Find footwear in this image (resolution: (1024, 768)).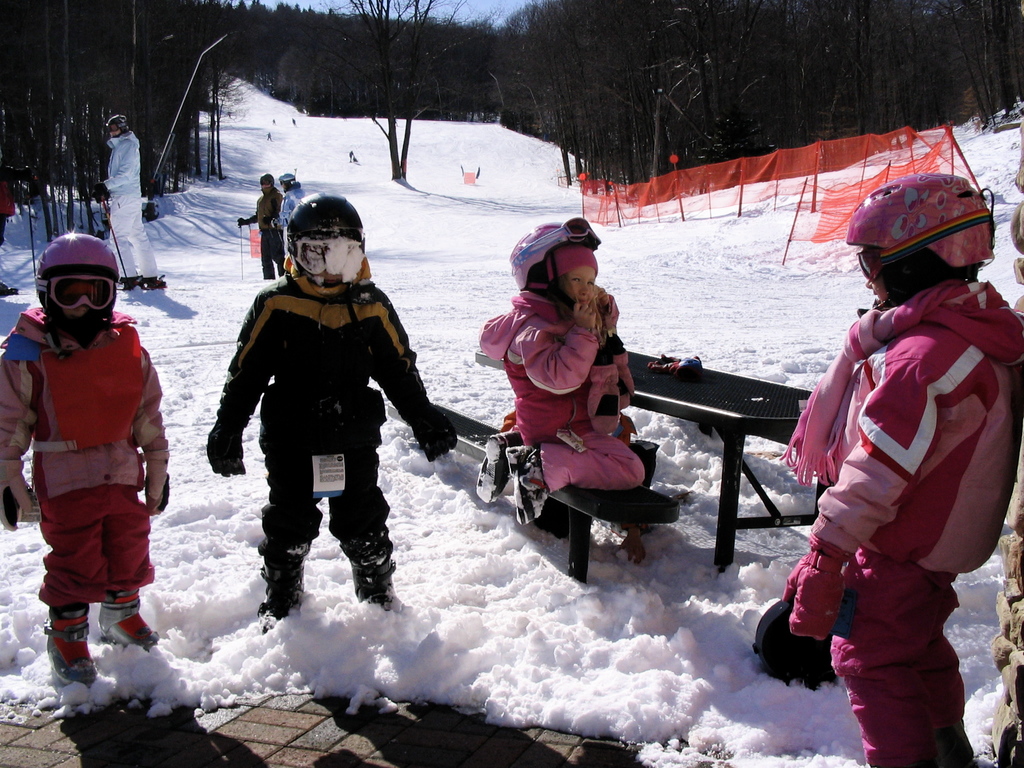
(x1=40, y1=600, x2=97, y2=685).
